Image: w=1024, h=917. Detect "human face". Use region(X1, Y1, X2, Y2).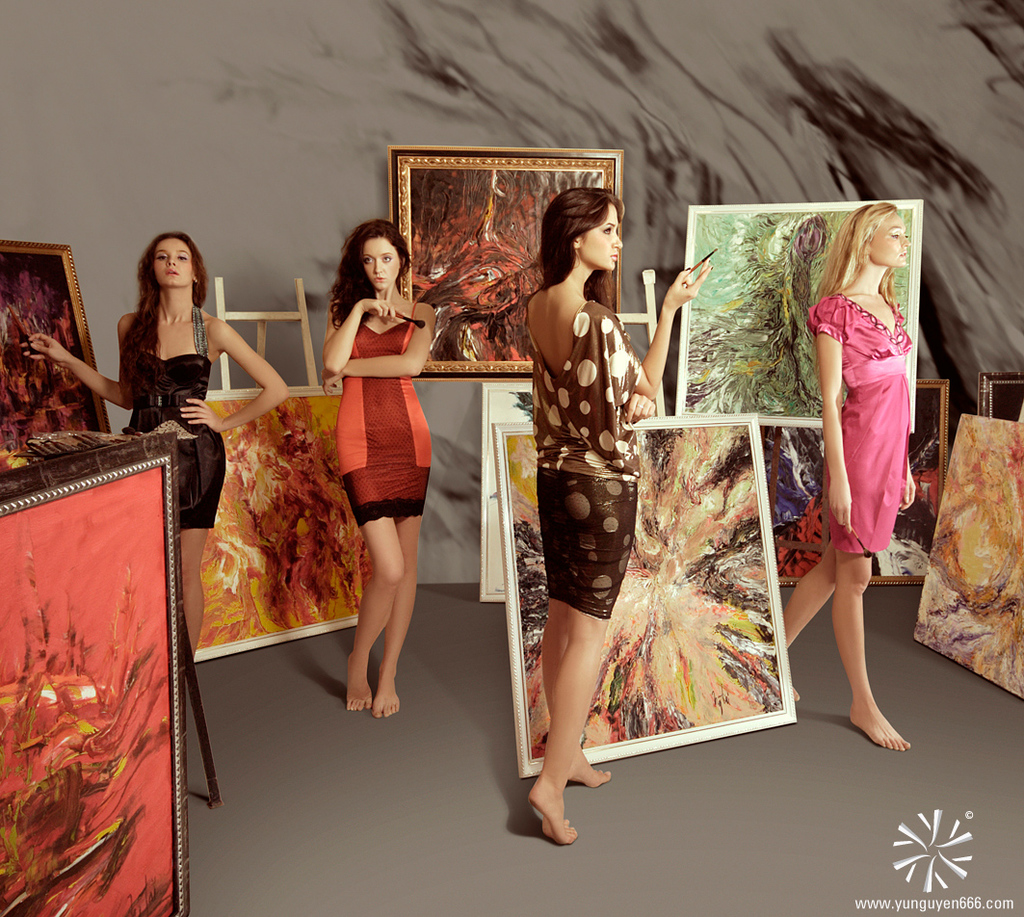
region(154, 233, 189, 291).
